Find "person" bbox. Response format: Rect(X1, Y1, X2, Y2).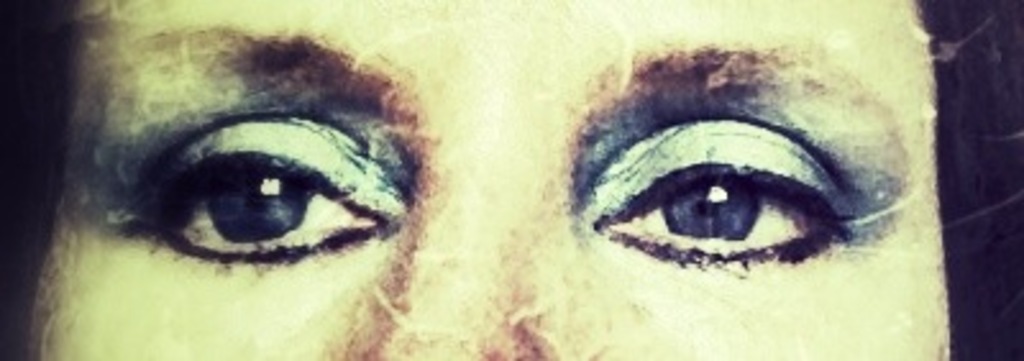
Rect(23, 0, 950, 358).
